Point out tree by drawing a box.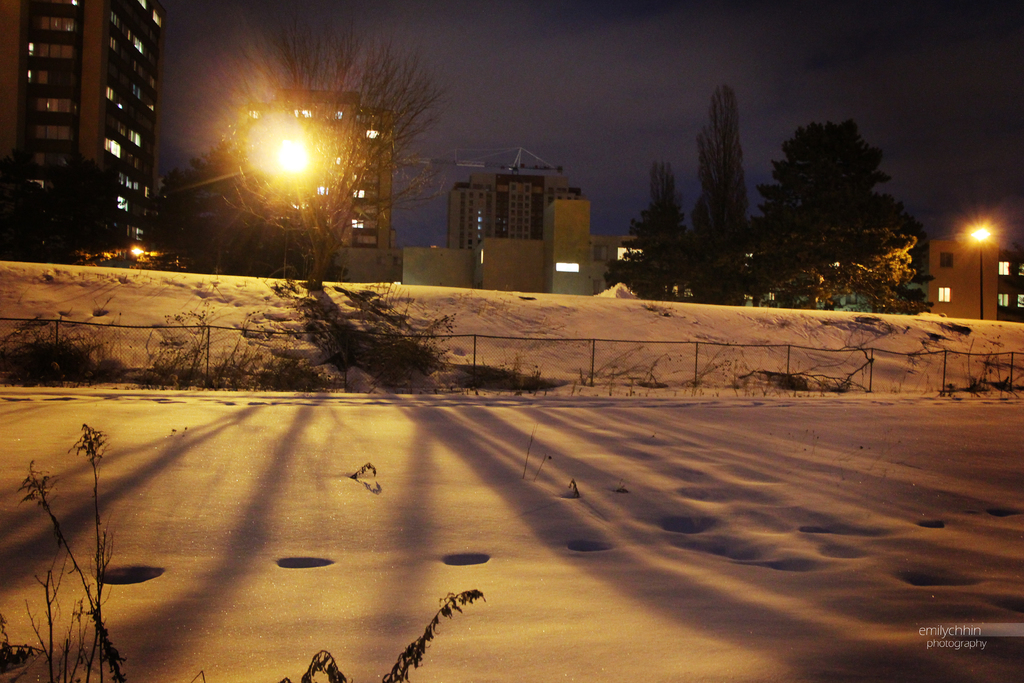
pyautogui.locateOnScreen(628, 158, 686, 301).
